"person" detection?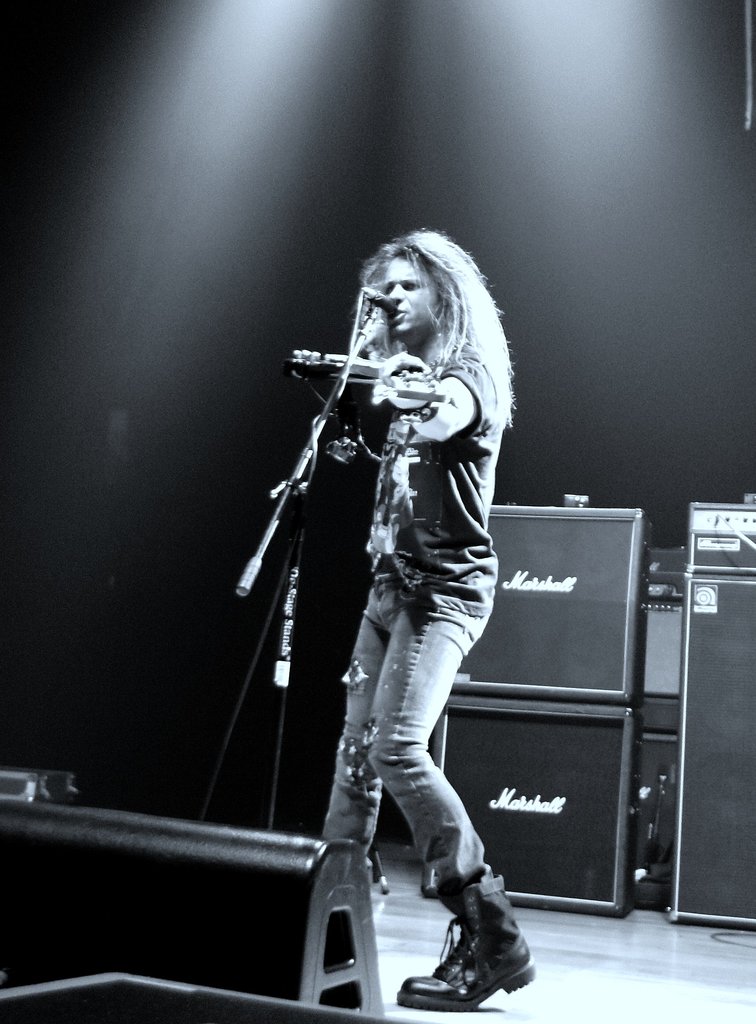
[316,223,532,1009]
